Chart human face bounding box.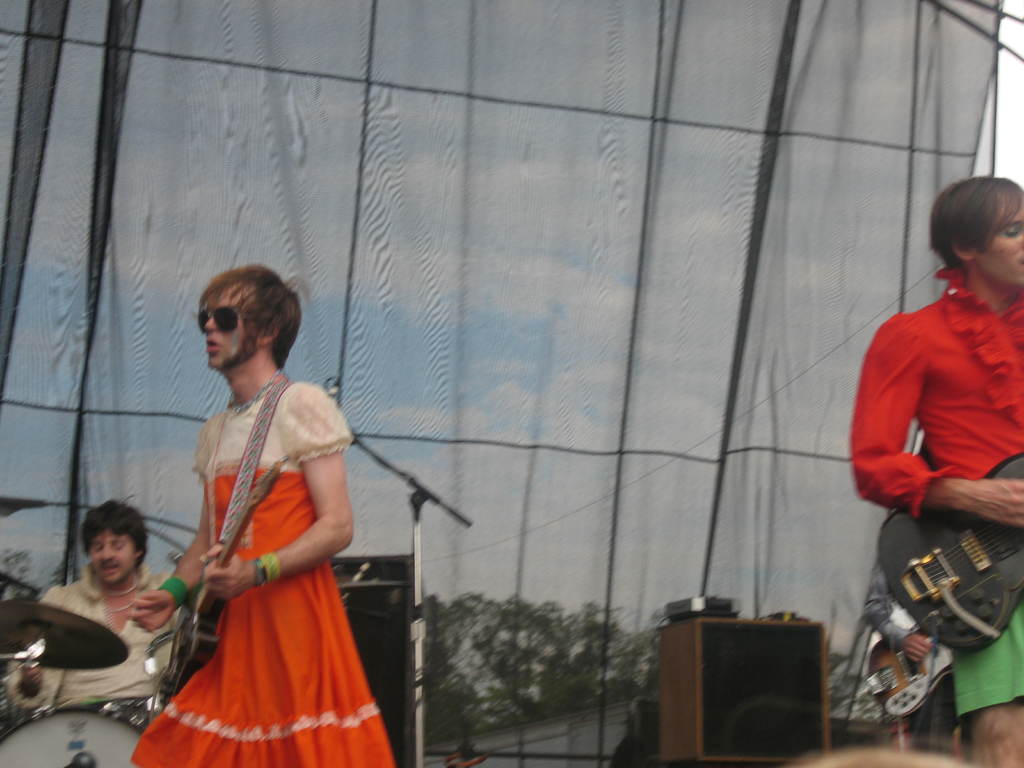
Charted: BBox(975, 180, 1023, 288).
